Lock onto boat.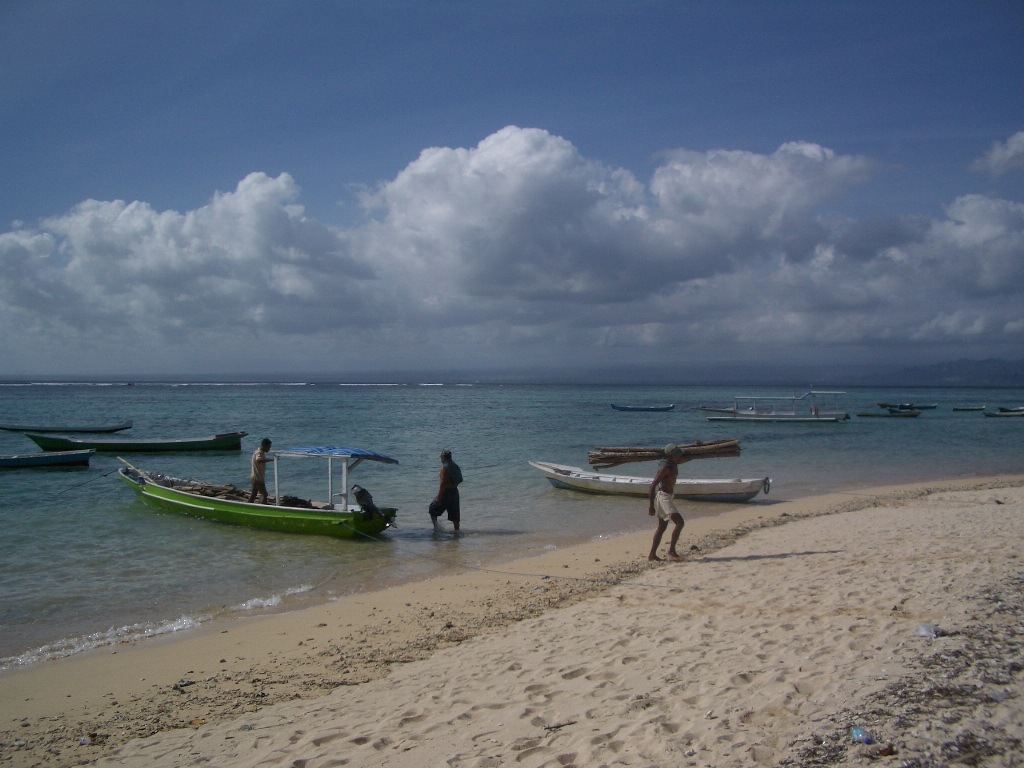
Locked: bbox(877, 399, 940, 406).
